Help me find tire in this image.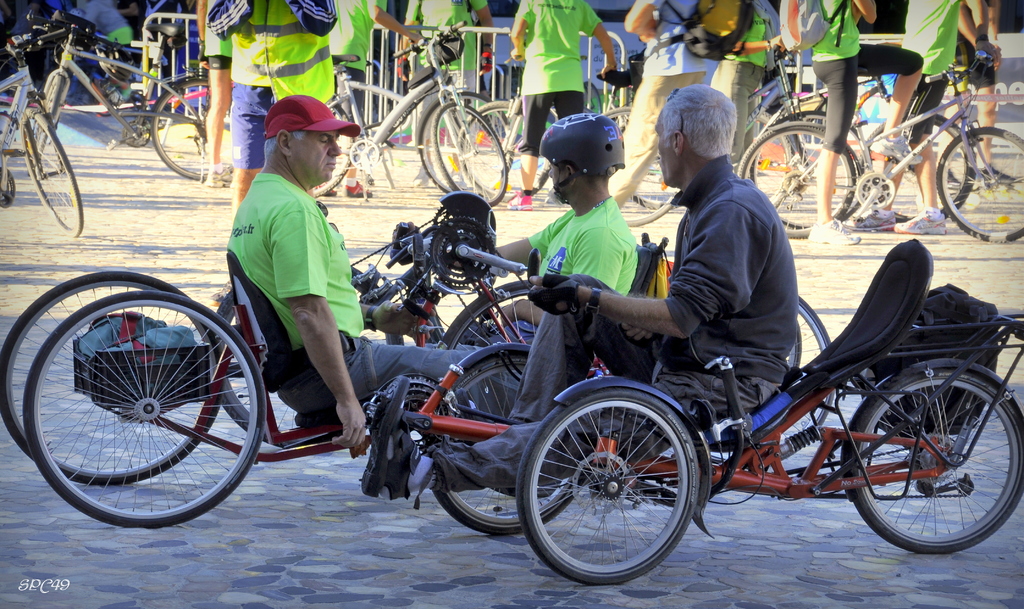
Found it: 934 122 1023 244.
